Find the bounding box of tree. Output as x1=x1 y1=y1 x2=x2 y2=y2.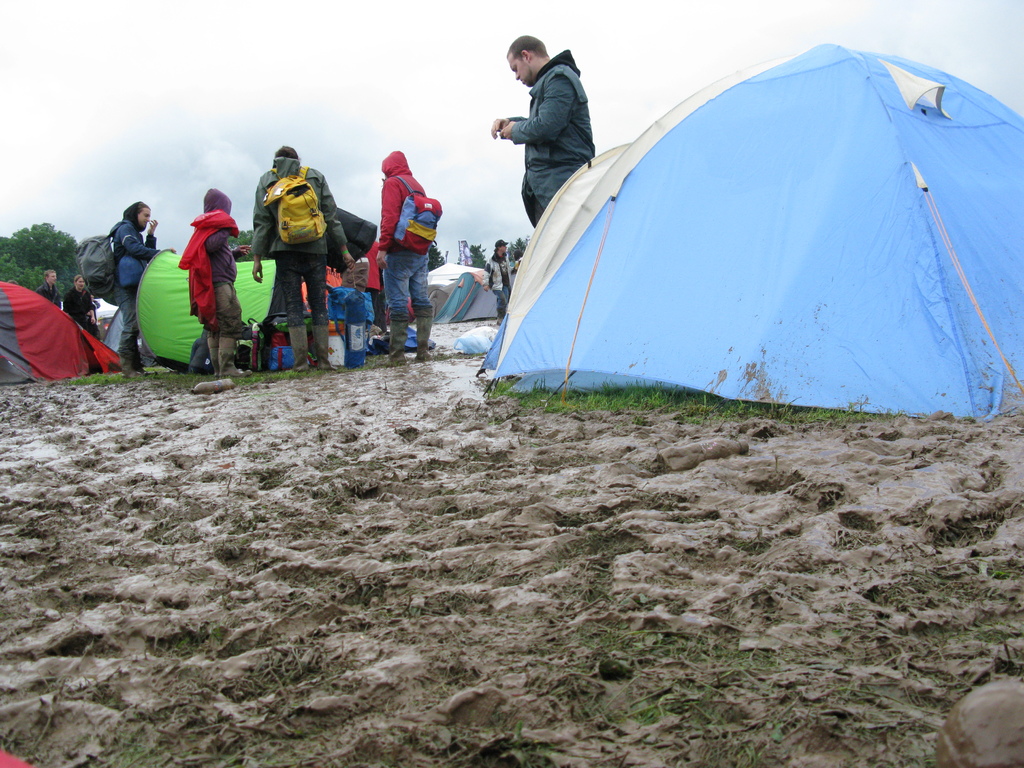
x1=225 y1=225 x2=259 y2=262.
